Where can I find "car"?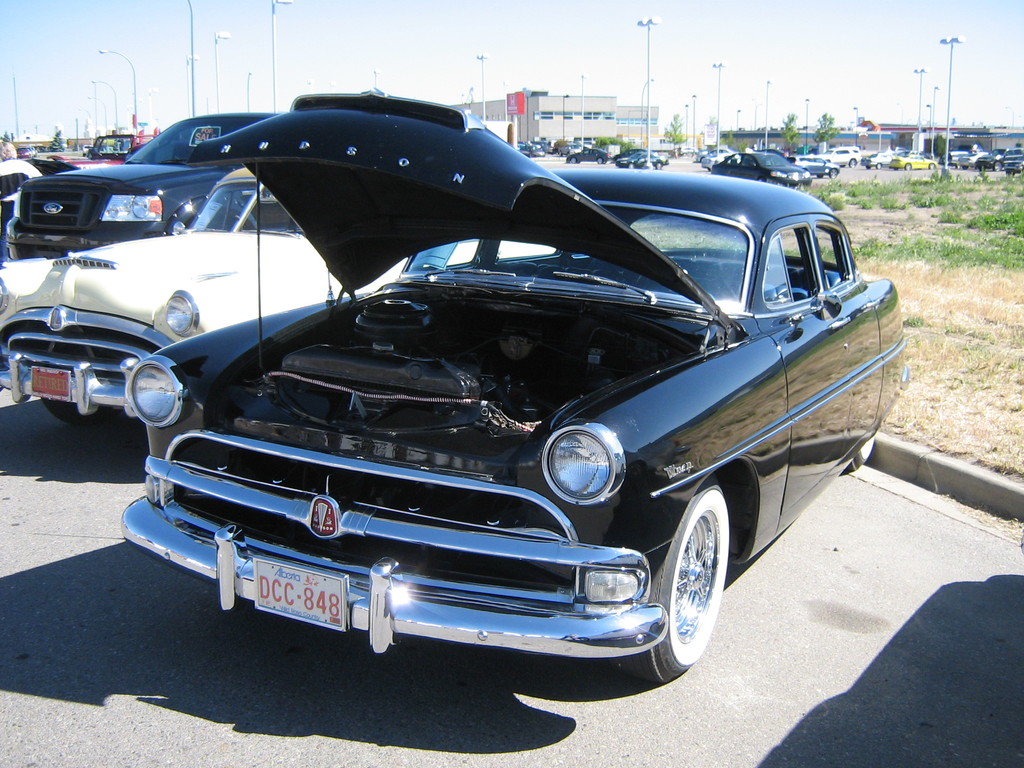
You can find it at bbox=[787, 154, 841, 180].
